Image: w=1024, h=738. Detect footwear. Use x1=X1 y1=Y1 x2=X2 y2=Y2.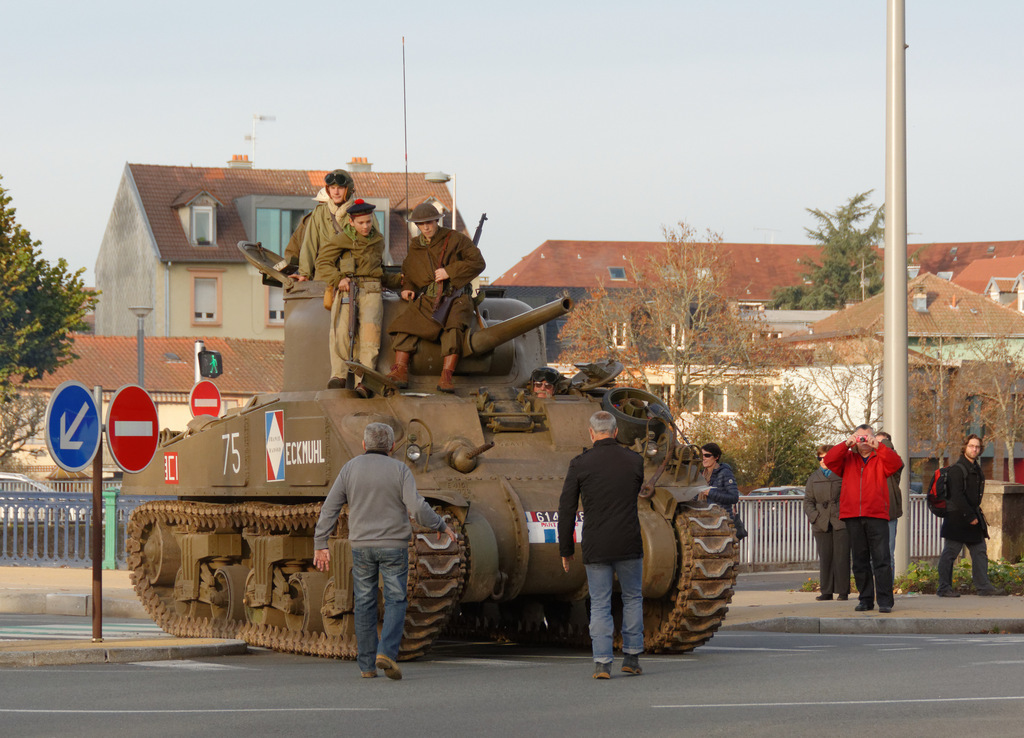
x1=372 y1=656 x2=402 y2=679.
